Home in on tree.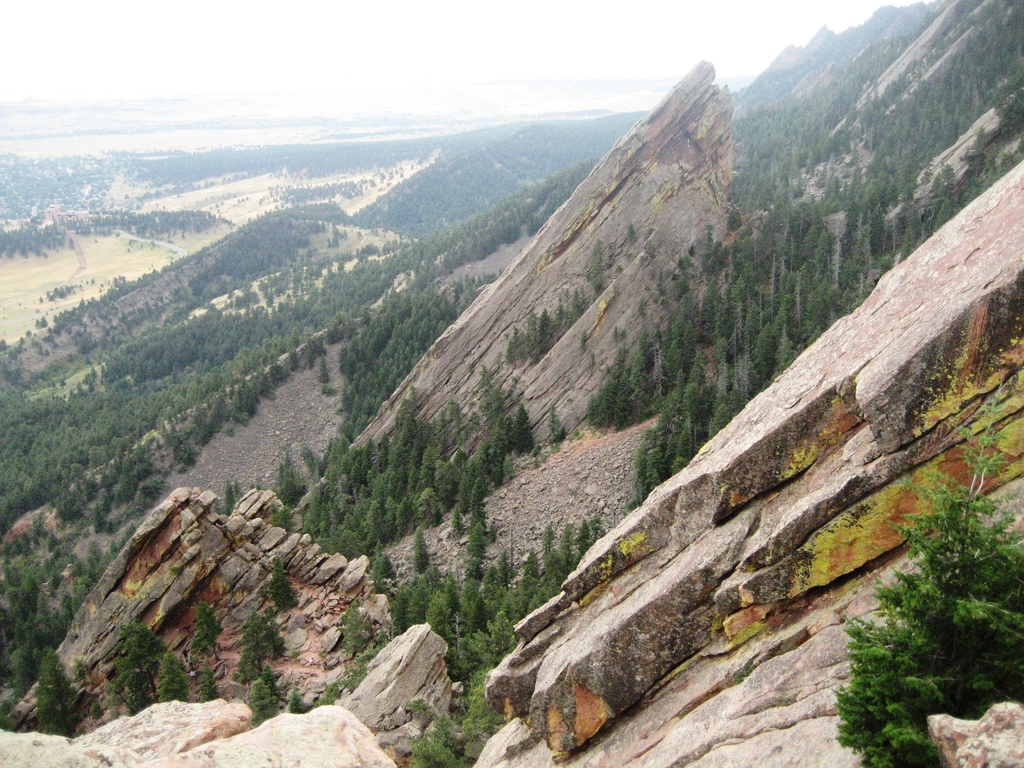
Homed in at [481,408,513,476].
